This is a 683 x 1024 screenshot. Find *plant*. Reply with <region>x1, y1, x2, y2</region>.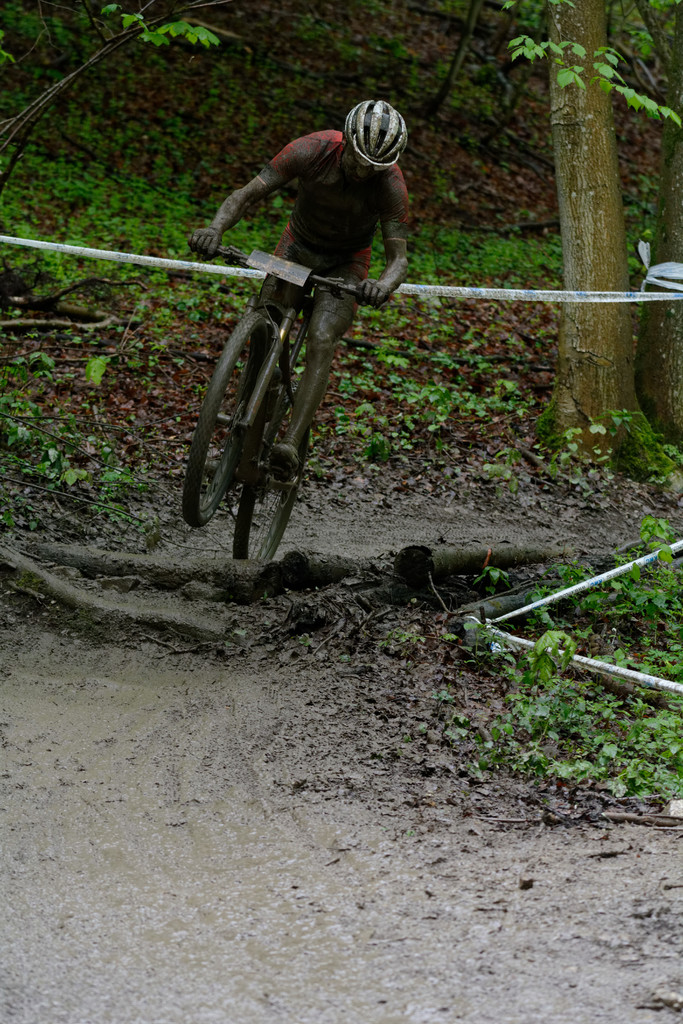
<region>523, 631, 580, 691</region>.
